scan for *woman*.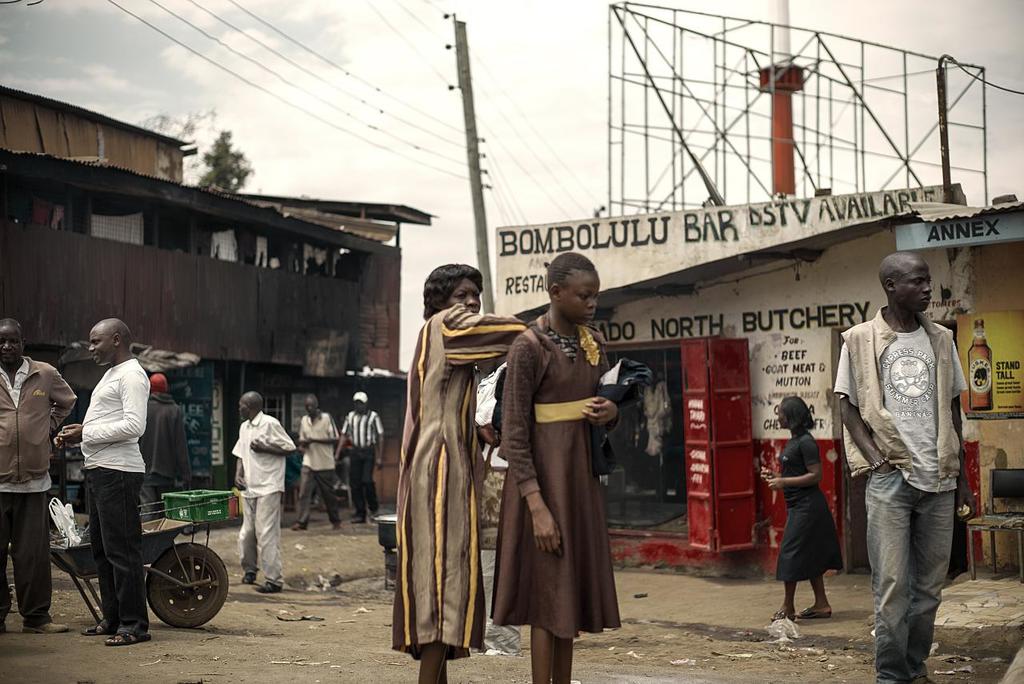
Scan result: [499, 260, 627, 678].
